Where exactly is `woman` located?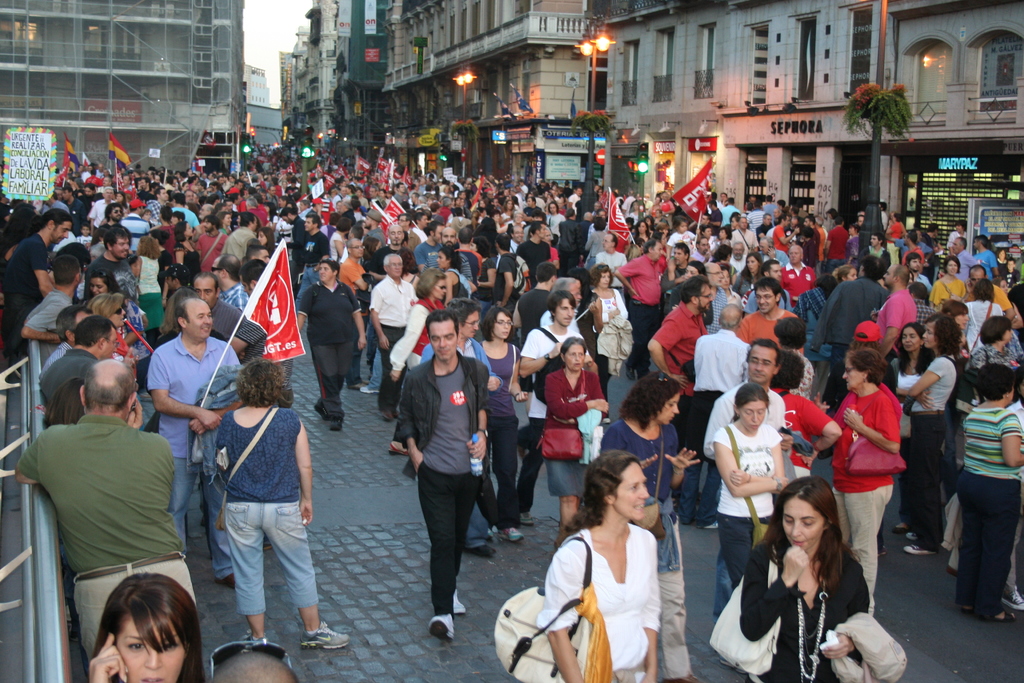
Its bounding box is pyautogui.locateOnScreen(956, 365, 1023, 620).
